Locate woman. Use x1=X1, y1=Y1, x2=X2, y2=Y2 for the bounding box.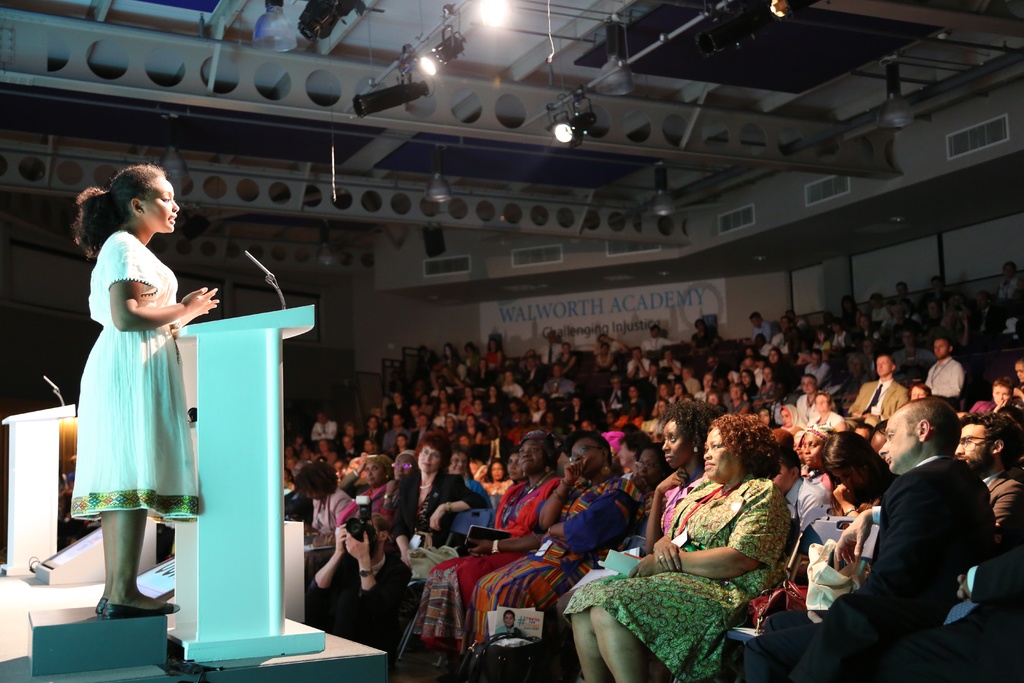
x1=380, y1=438, x2=481, y2=612.
